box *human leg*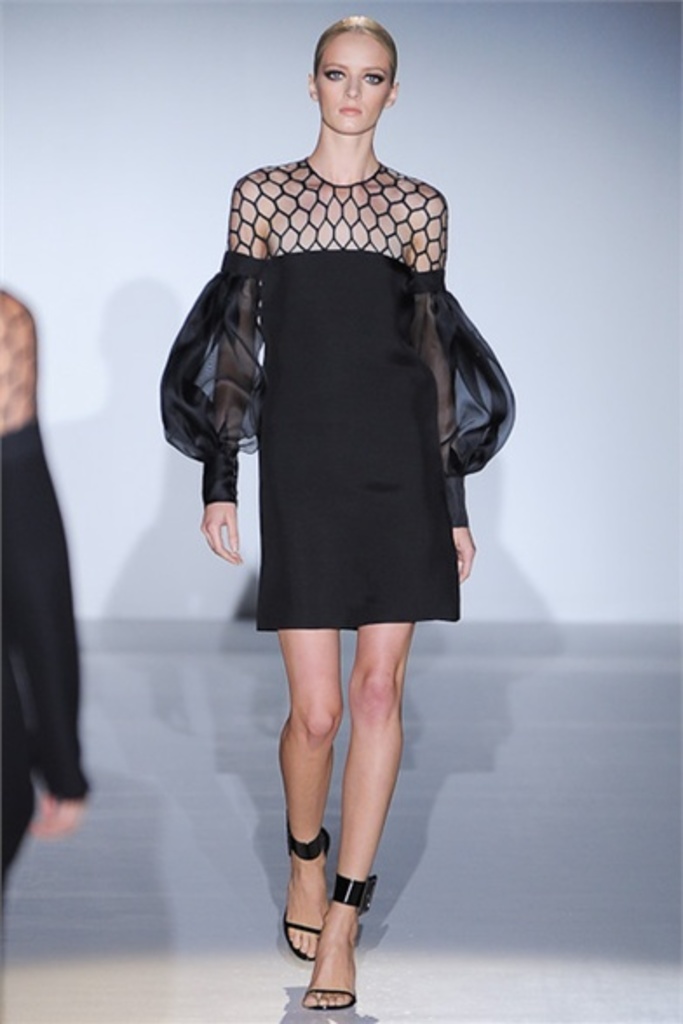
x1=282 y1=630 x2=335 y2=958
